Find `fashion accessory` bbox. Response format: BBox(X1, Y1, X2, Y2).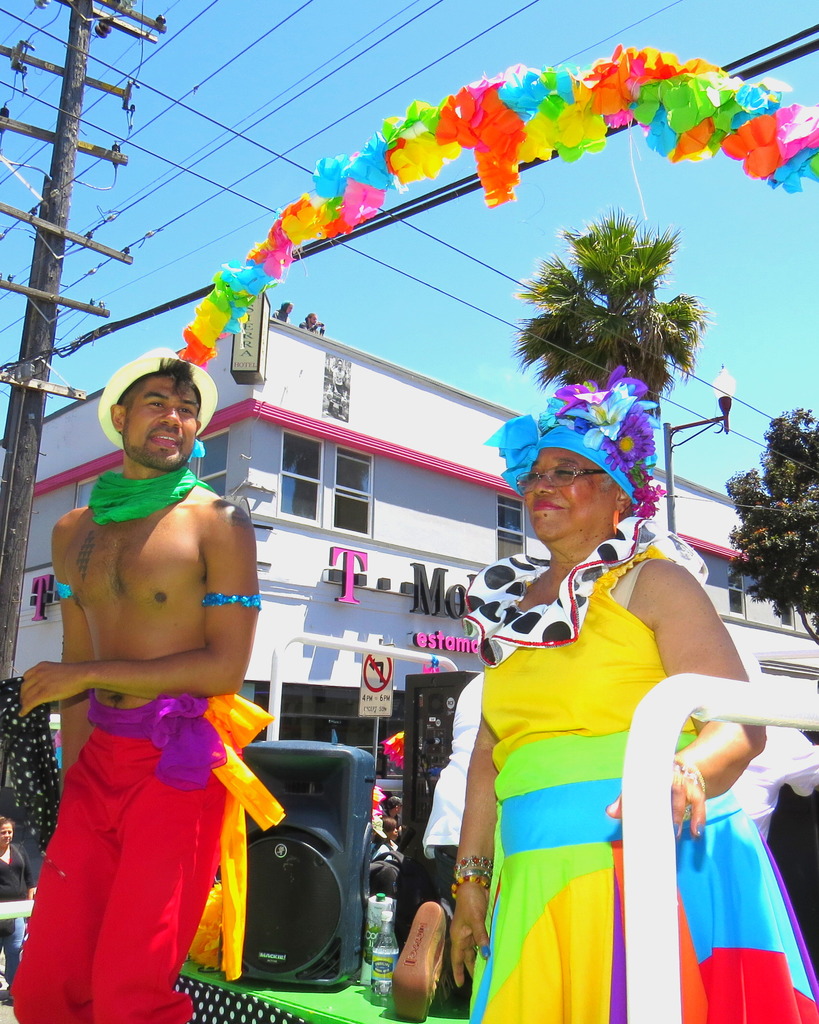
BBox(0, 676, 61, 844).
